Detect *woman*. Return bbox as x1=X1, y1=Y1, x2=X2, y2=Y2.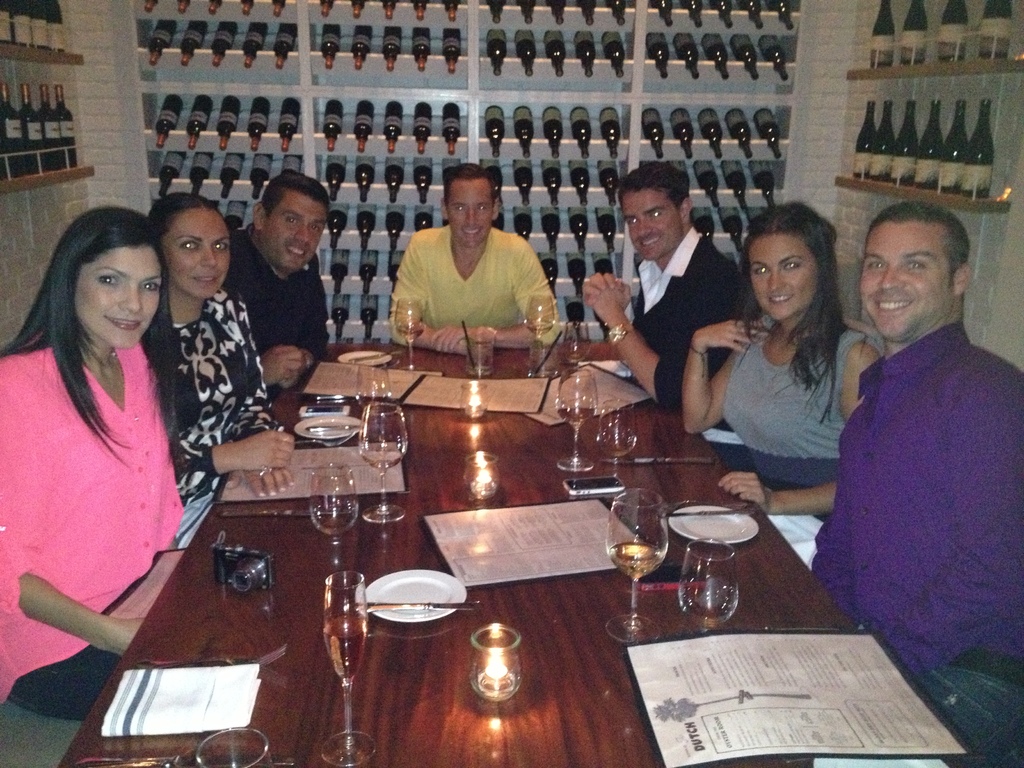
x1=0, y1=206, x2=184, y2=707.
